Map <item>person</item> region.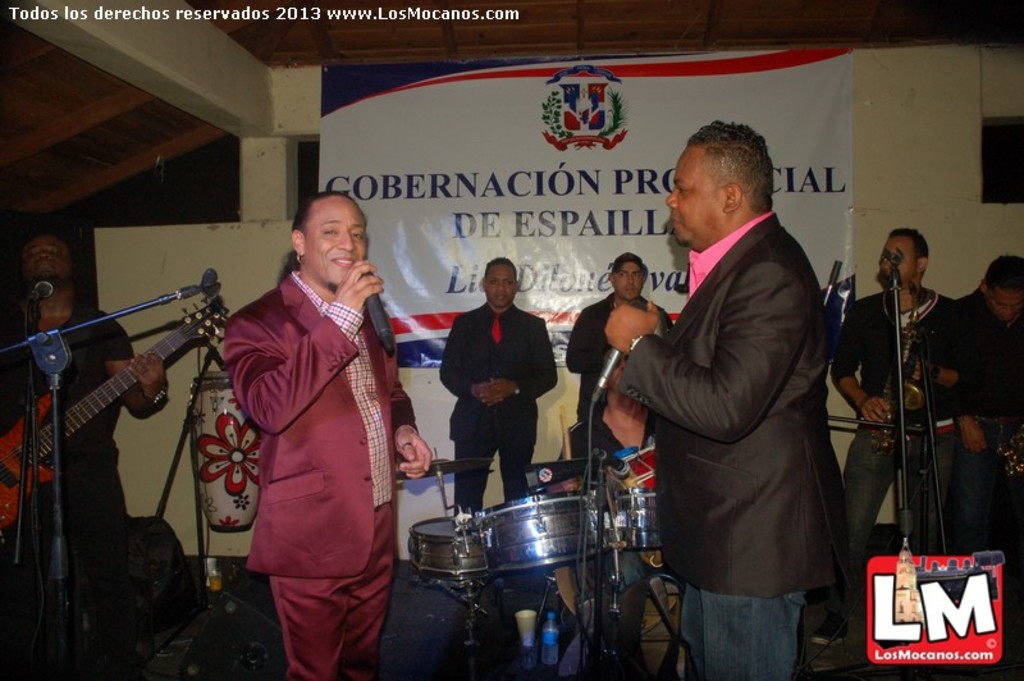
Mapped to (0, 228, 179, 673).
